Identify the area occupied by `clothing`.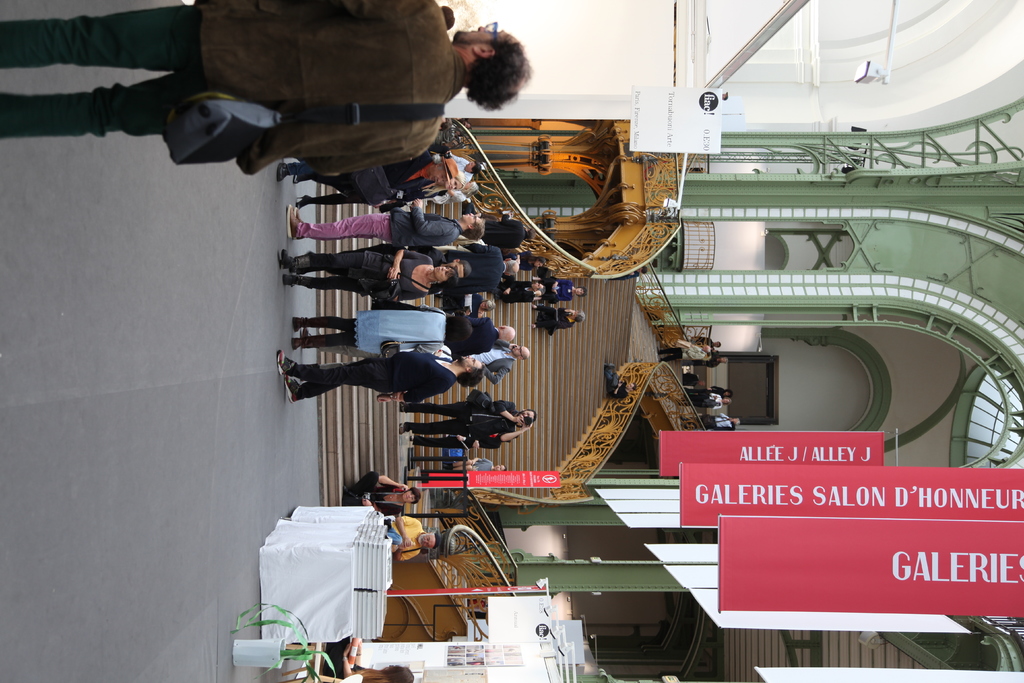
Area: locate(434, 403, 513, 438).
